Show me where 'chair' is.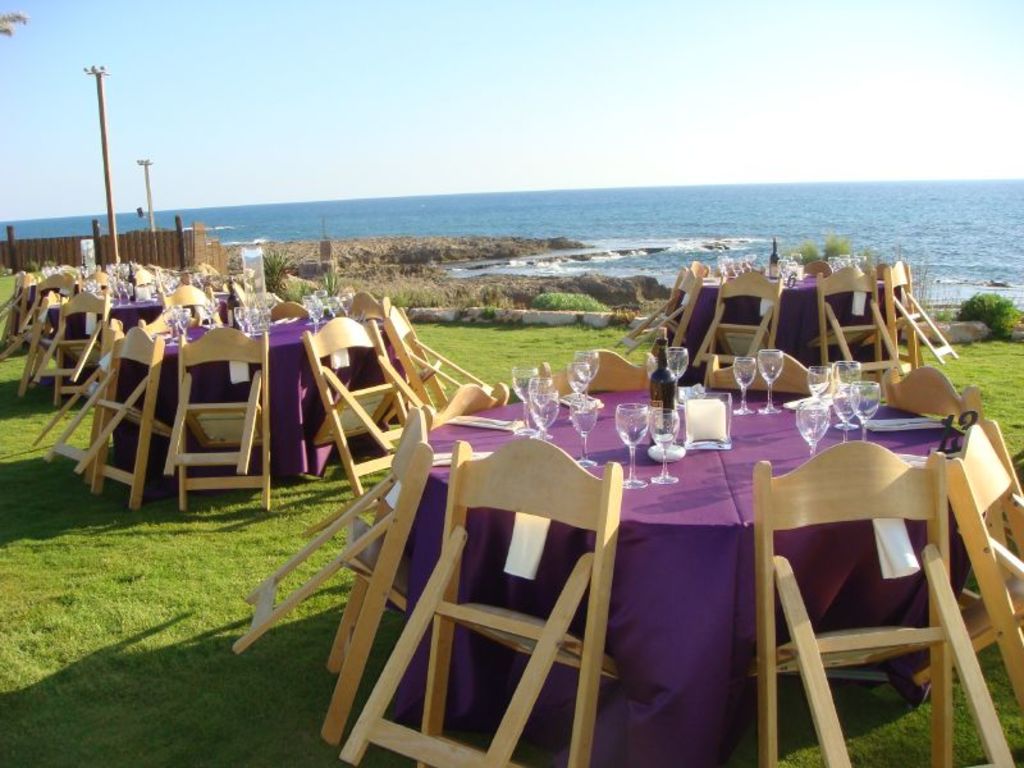
'chair' is at pyautogui.locateOnScreen(29, 283, 115, 407).
